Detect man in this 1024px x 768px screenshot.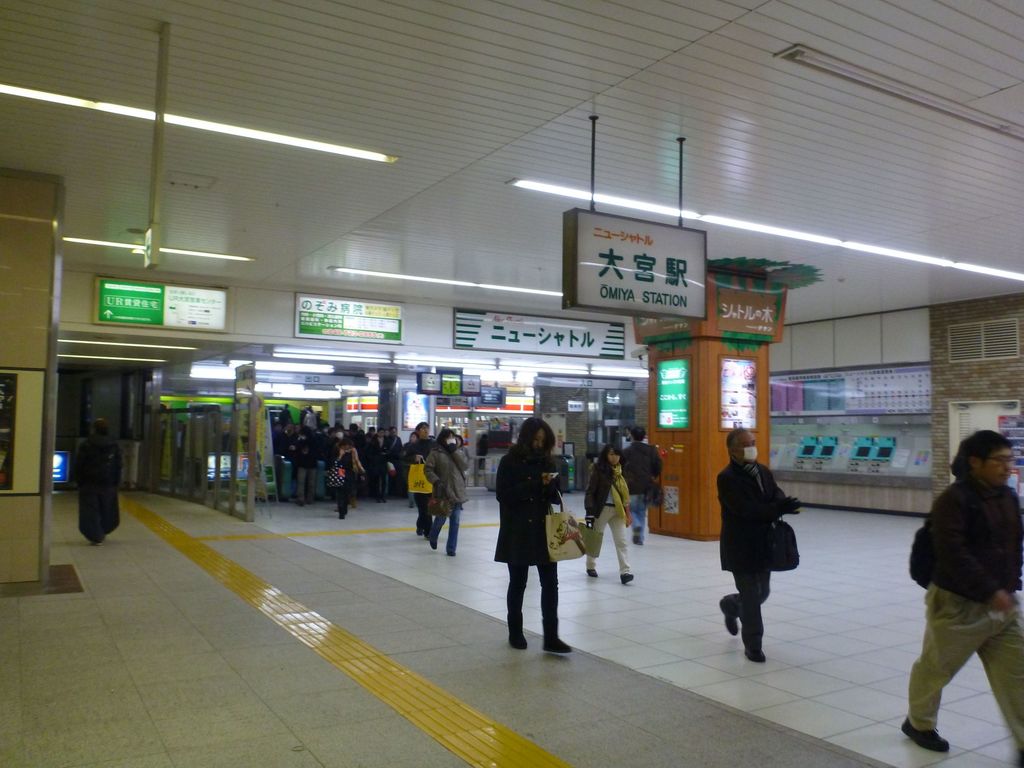
Detection: detection(719, 429, 810, 658).
